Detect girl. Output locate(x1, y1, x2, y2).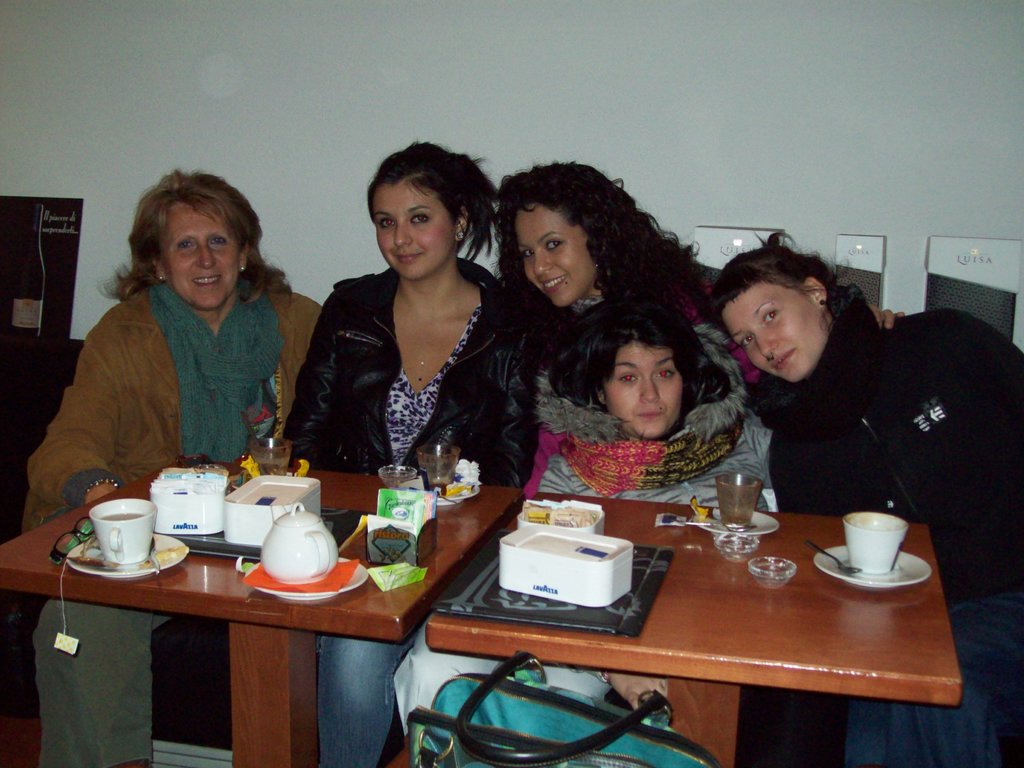
locate(517, 168, 774, 758).
